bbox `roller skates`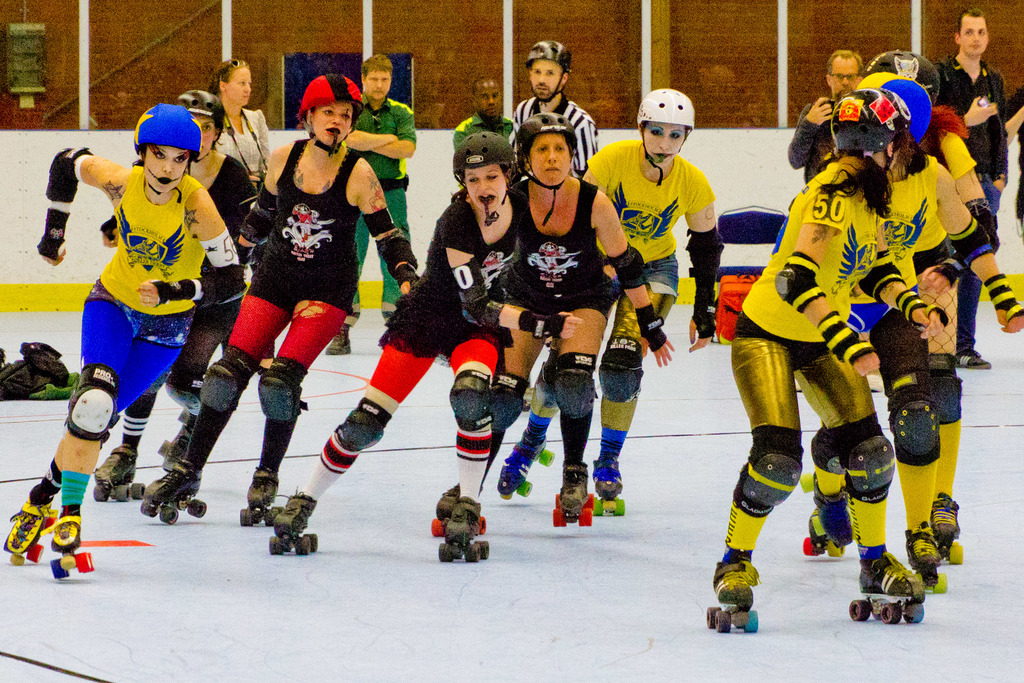
left=796, top=469, right=854, bottom=558
